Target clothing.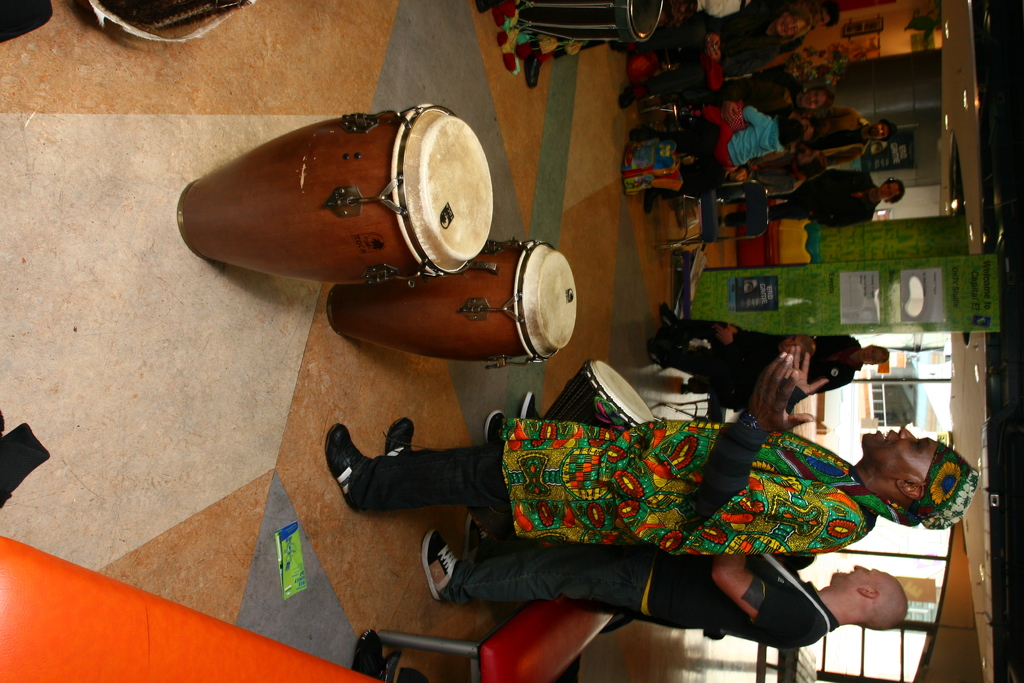
Target region: rect(741, 332, 865, 397).
